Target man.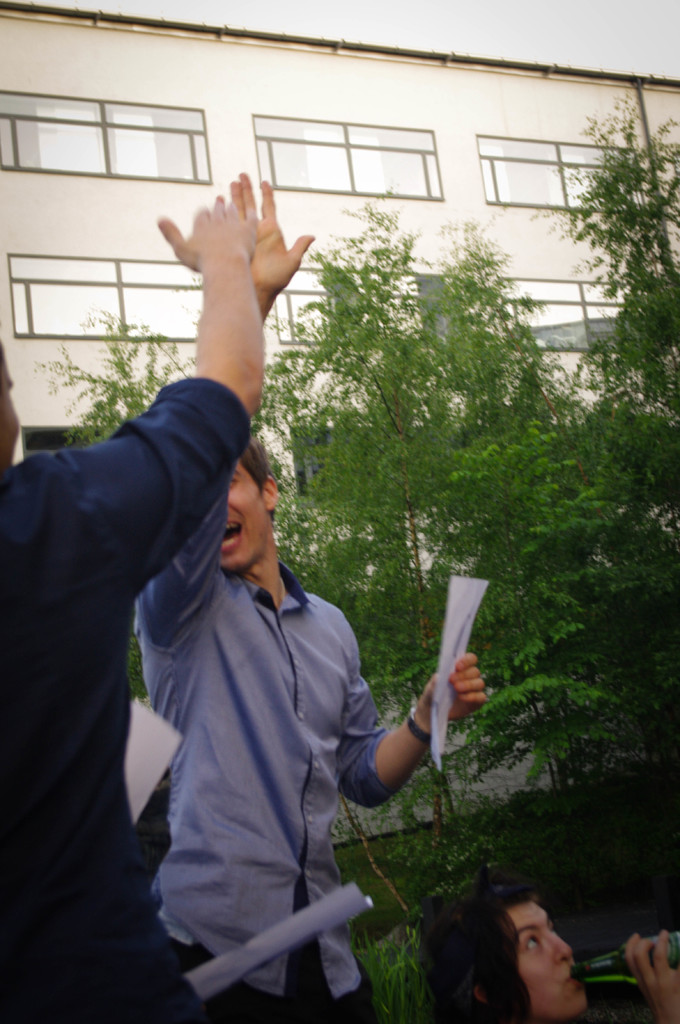
Target region: 134 176 478 1023.
